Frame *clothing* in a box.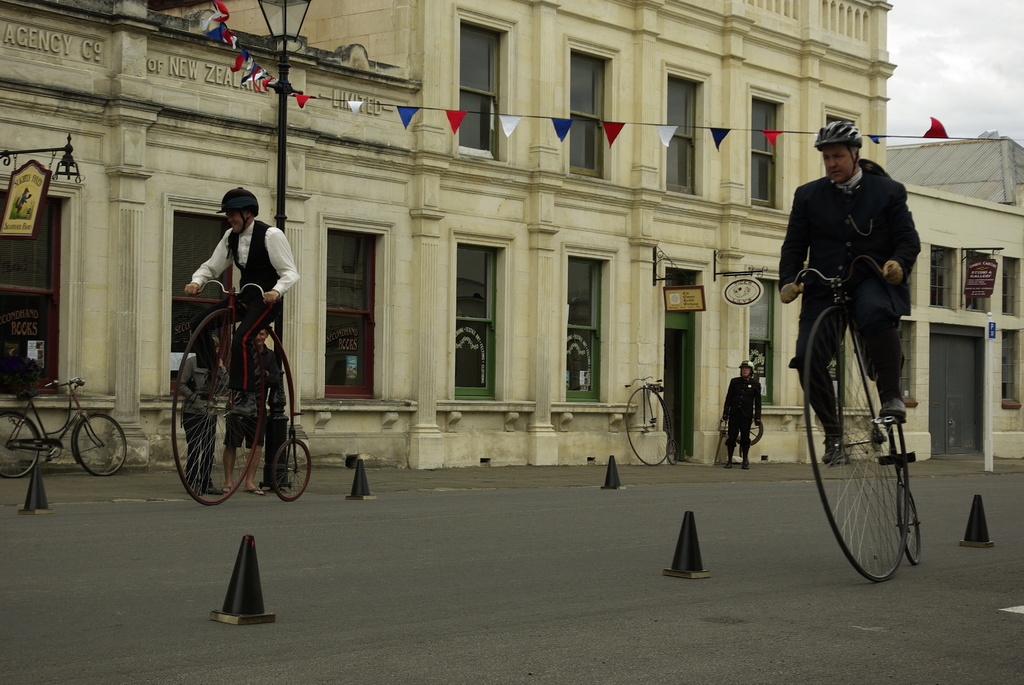
723, 379, 767, 452.
